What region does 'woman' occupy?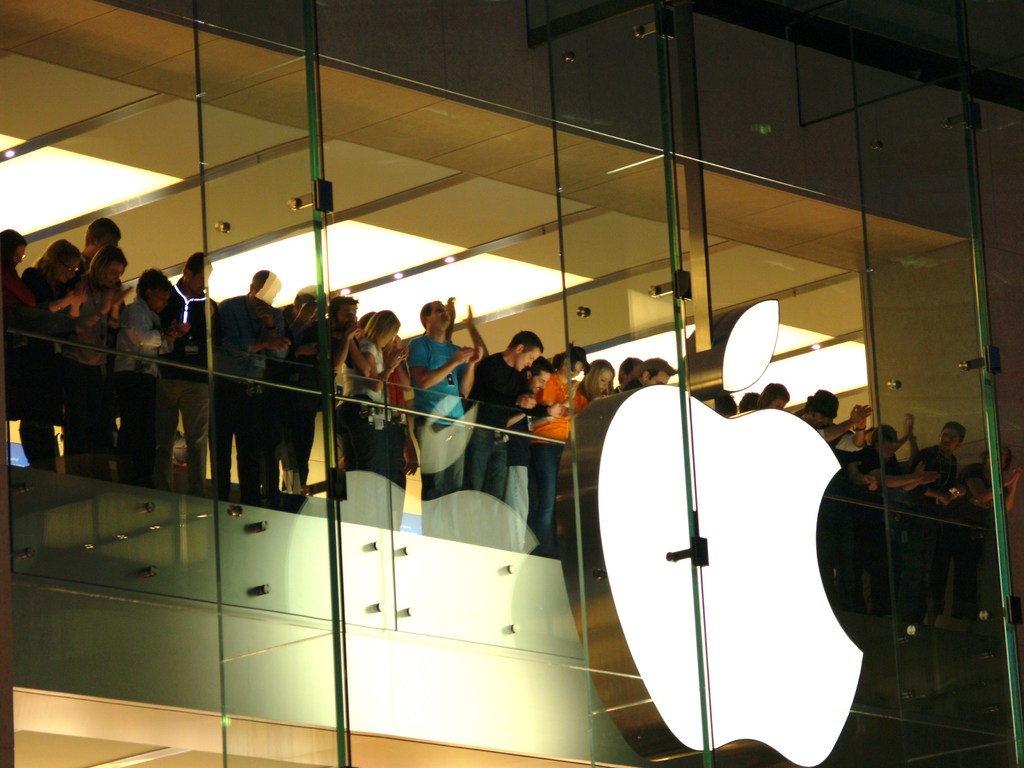
rect(344, 302, 400, 477).
